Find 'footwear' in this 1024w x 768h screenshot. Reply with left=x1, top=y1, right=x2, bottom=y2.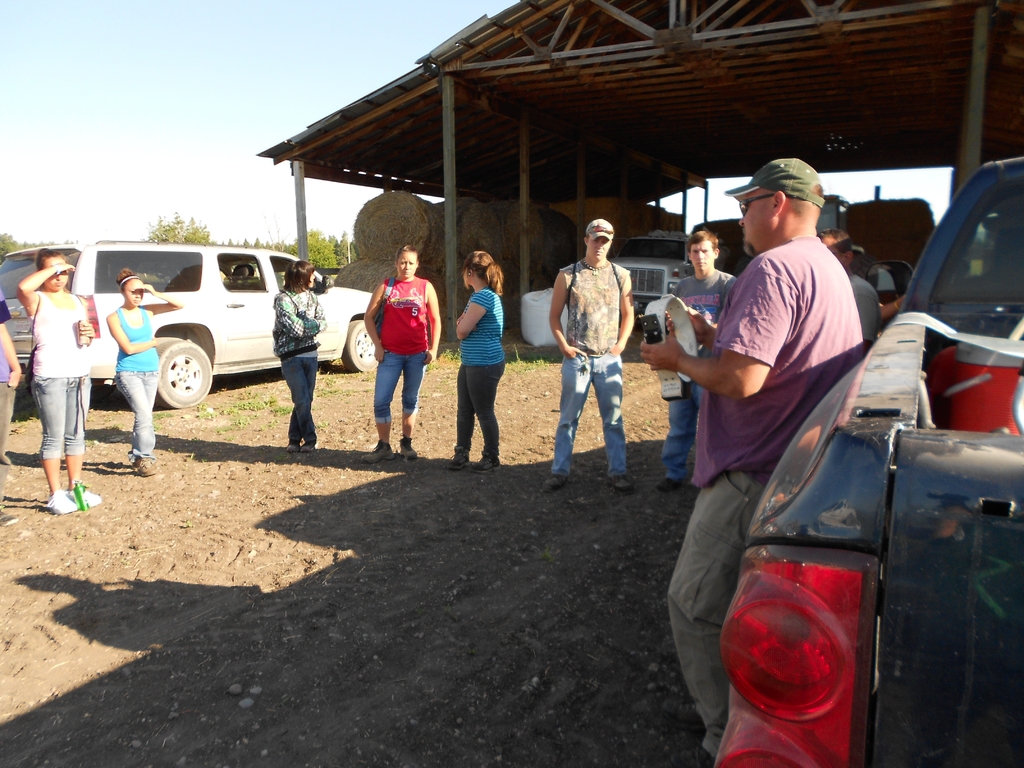
left=48, top=486, right=76, bottom=515.
